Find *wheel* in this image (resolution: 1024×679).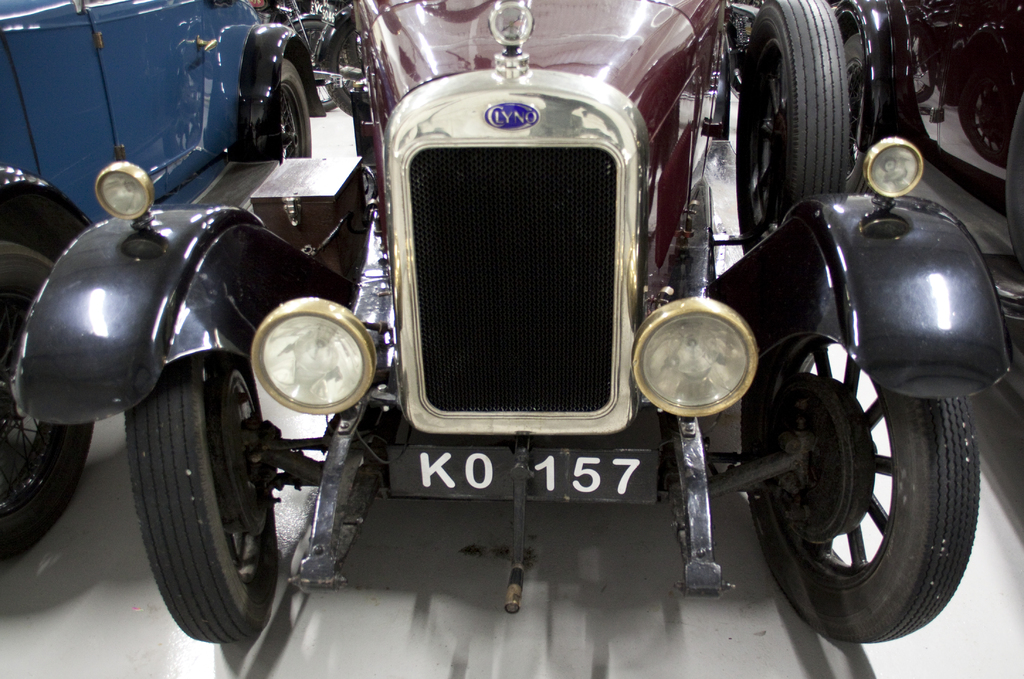
<bbox>290, 19, 350, 109</bbox>.
